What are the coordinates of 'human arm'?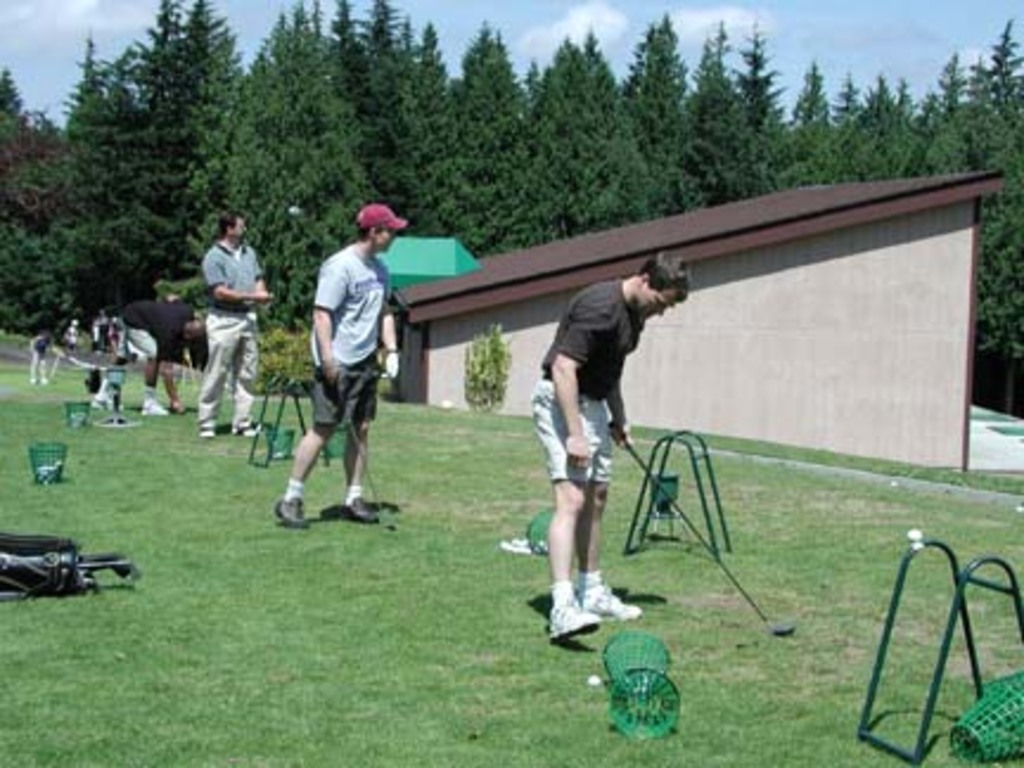
(552, 289, 619, 467).
